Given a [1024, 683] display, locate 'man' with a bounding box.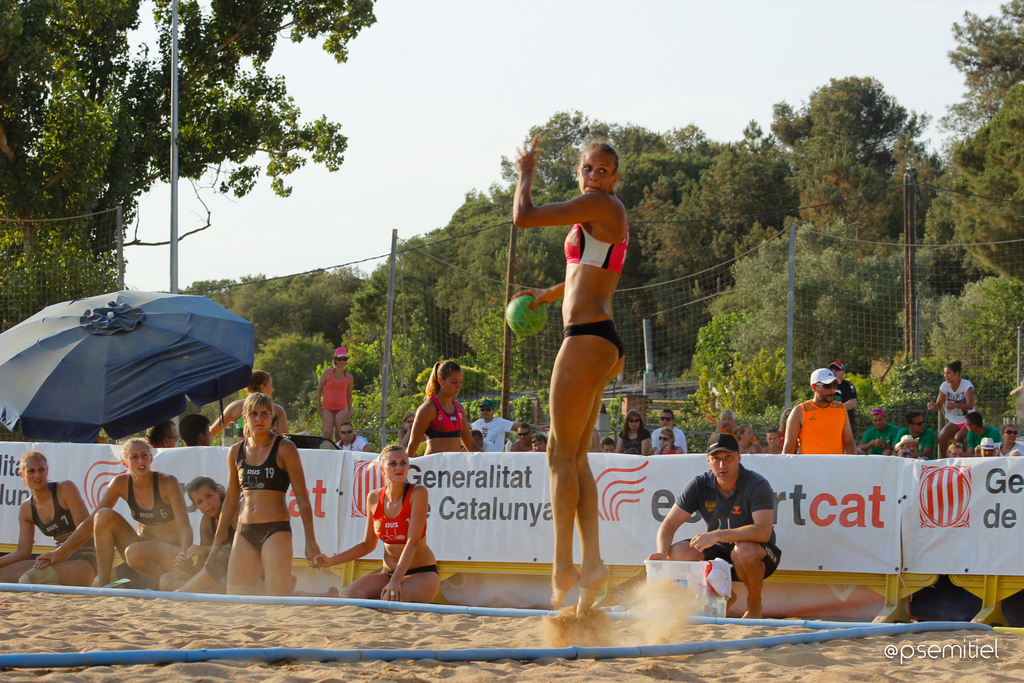
Located: <bbox>473, 431, 496, 453</bbox>.
